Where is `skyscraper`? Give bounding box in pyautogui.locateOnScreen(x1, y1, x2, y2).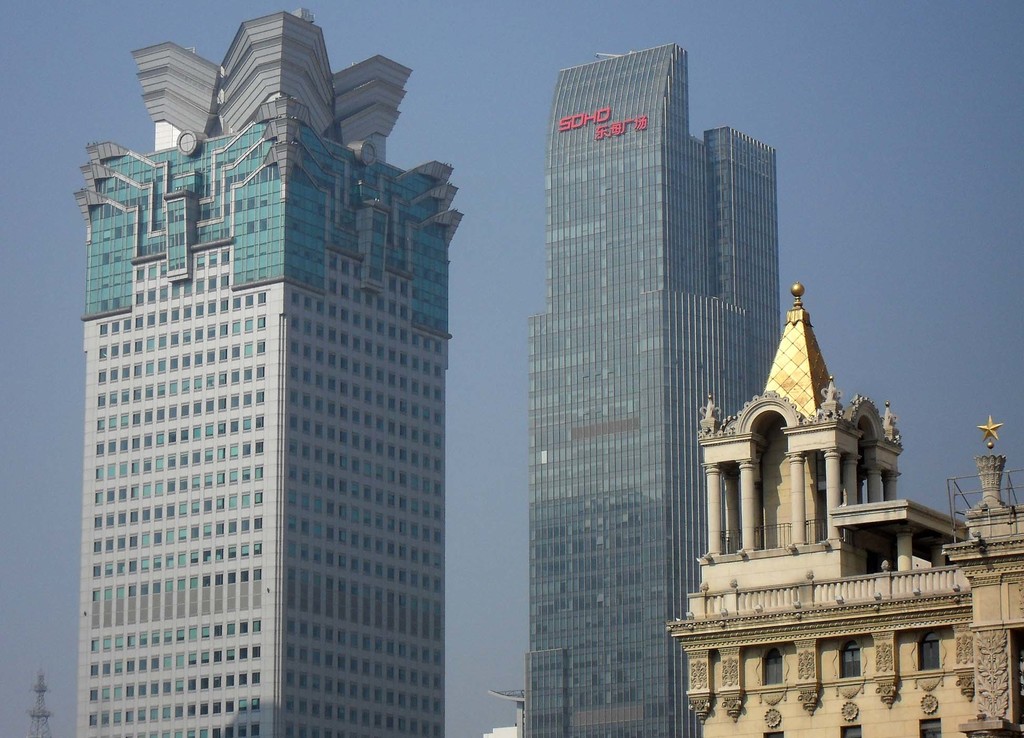
pyautogui.locateOnScreen(520, 41, 783, 737).
